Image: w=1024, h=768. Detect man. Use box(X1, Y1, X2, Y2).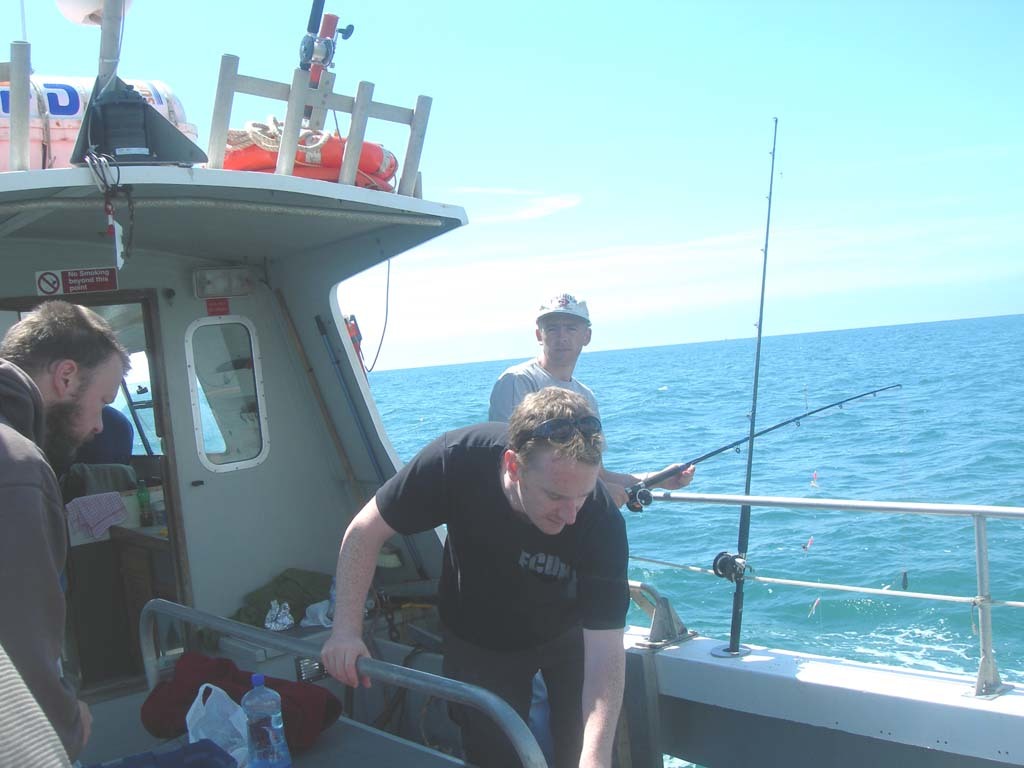
box(305, 367, 670, 753).
